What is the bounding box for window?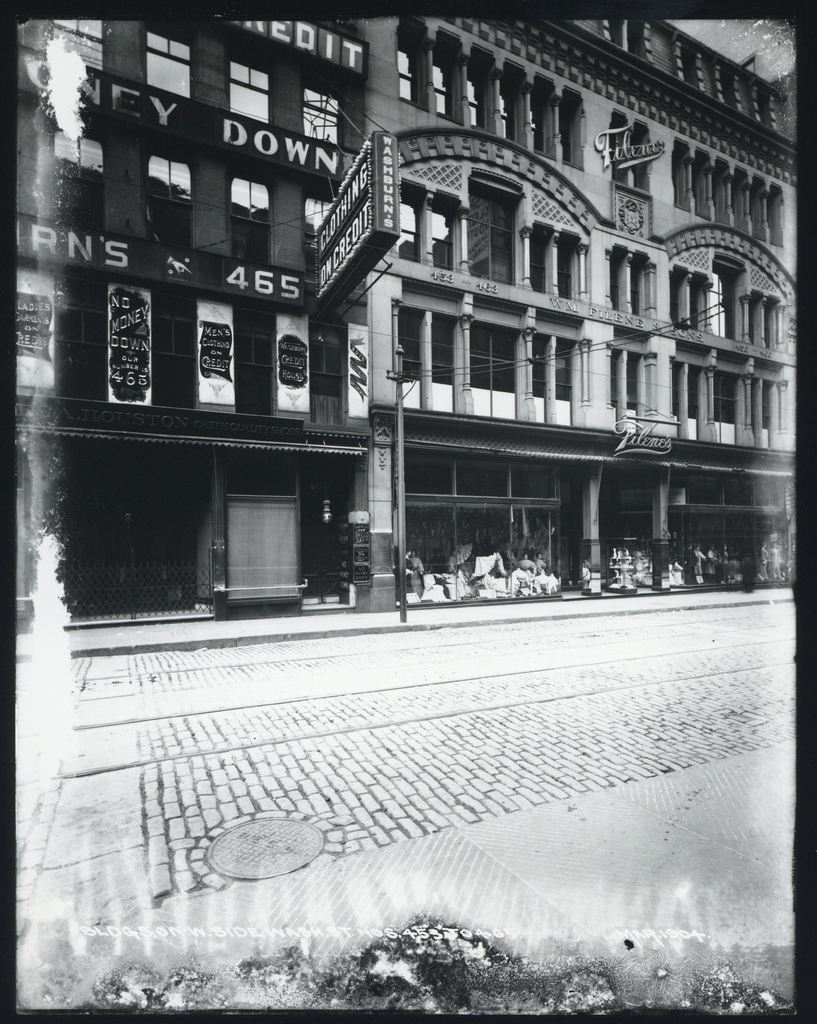
(x1=295, y1=194, x2=370, y2=309).
